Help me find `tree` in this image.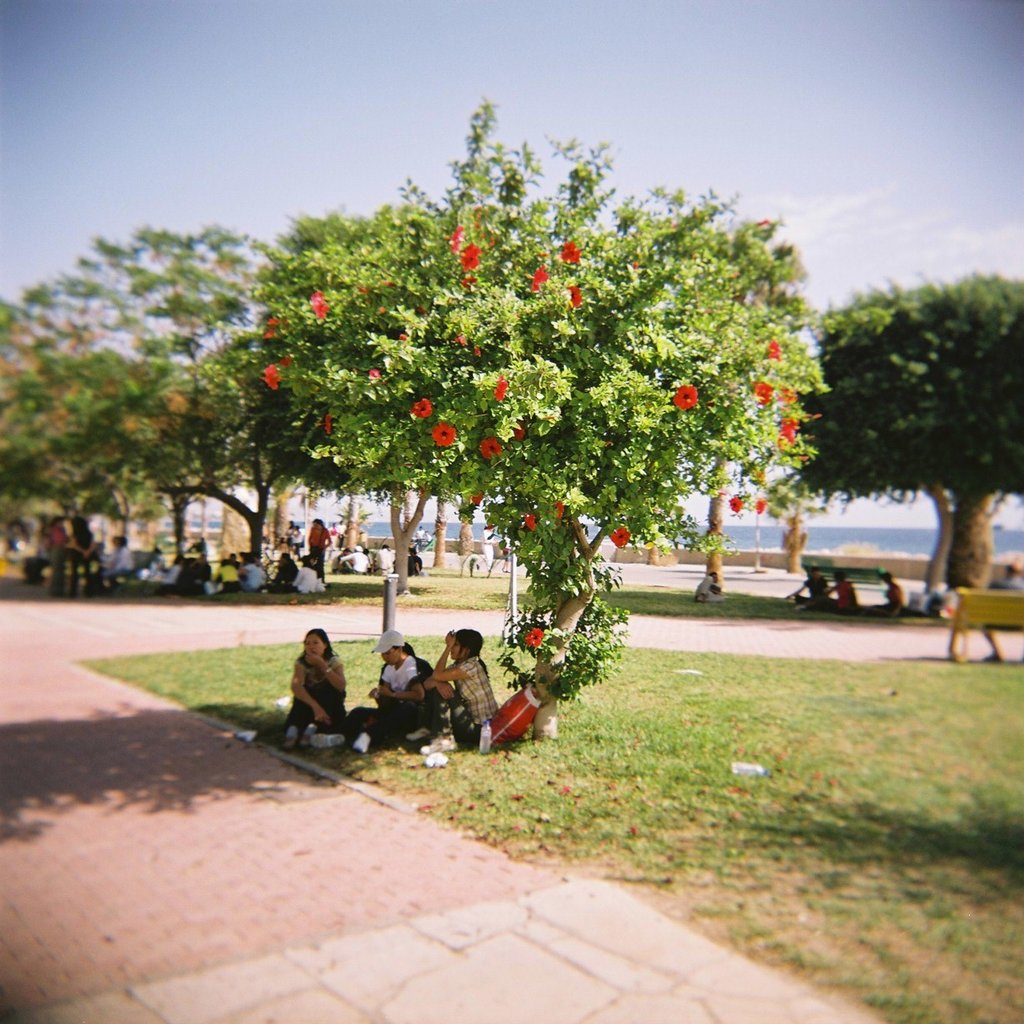
Found it: 635 221 821 600.
